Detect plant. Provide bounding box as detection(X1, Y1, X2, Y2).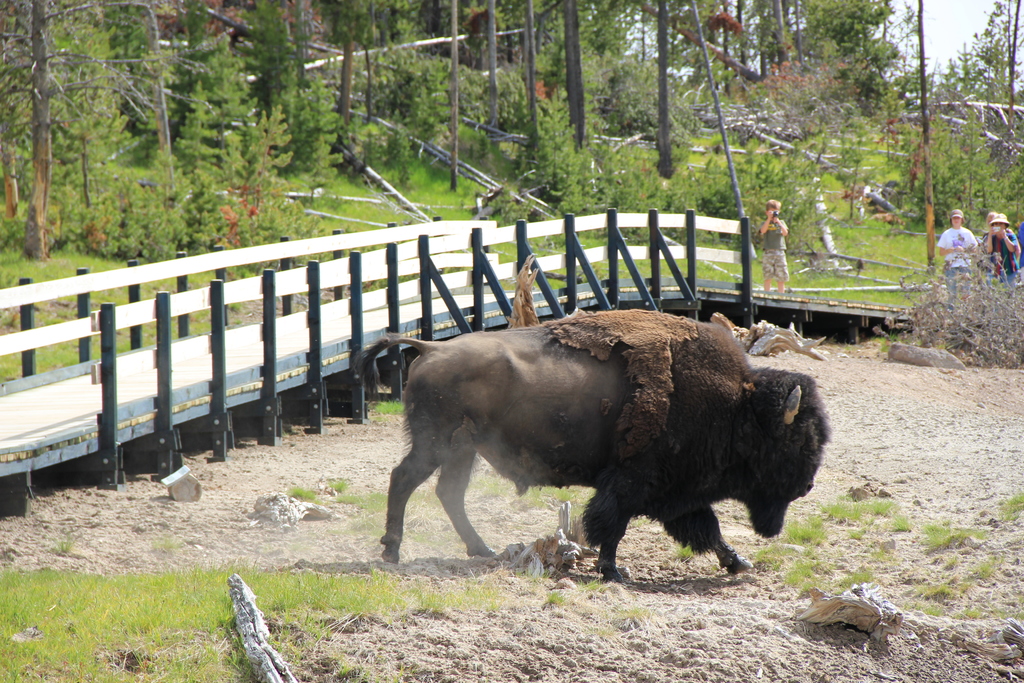
detection(170, 92, 229, 267).
